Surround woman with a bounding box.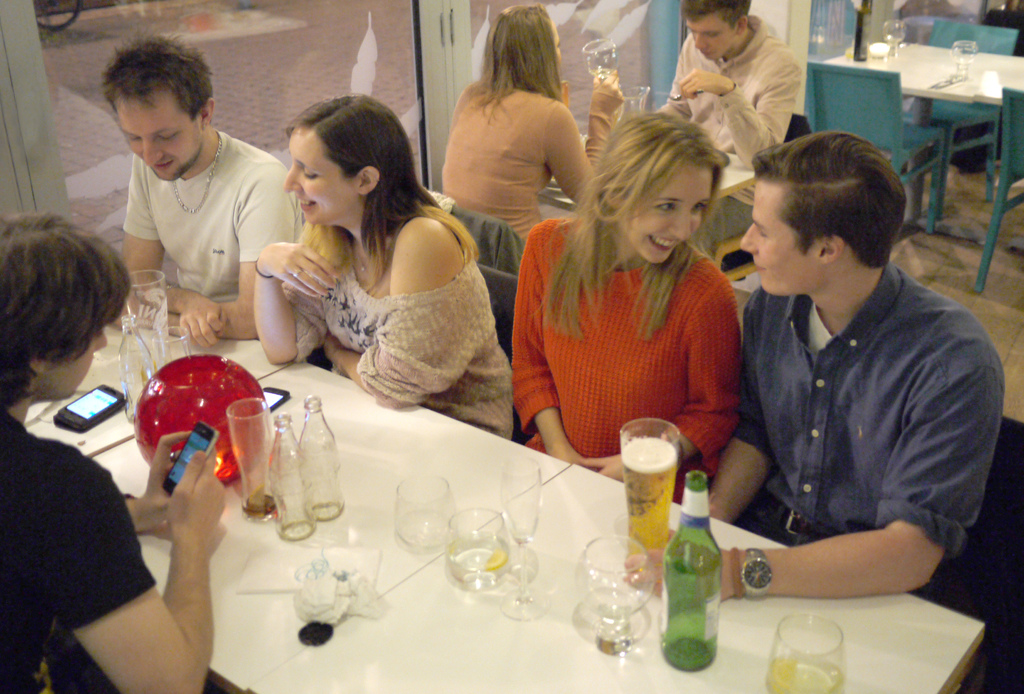
[x1=441, y1=2, x2=627, y2=255].
